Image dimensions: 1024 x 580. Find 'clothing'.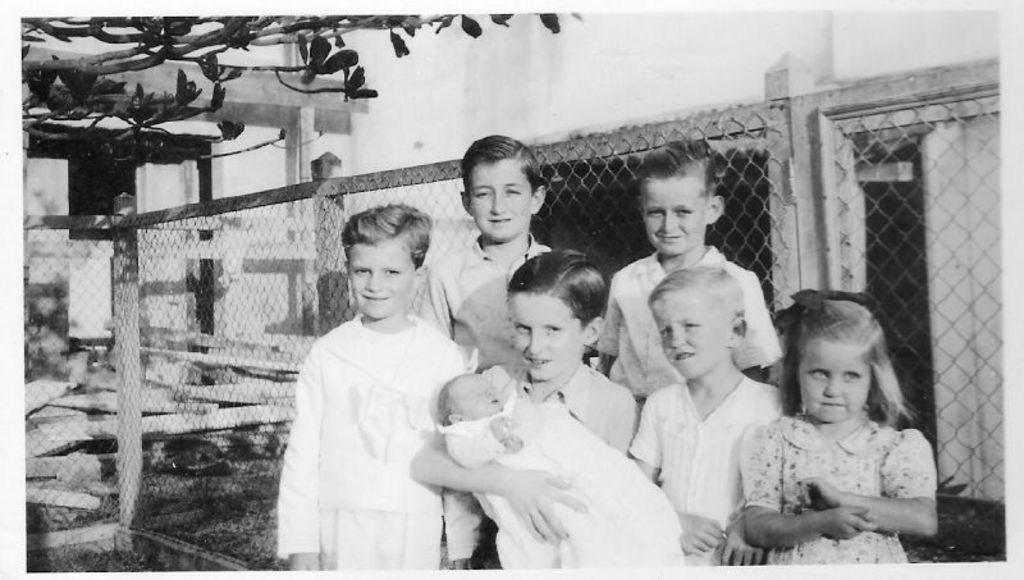
(623, 383, 795, 571).
